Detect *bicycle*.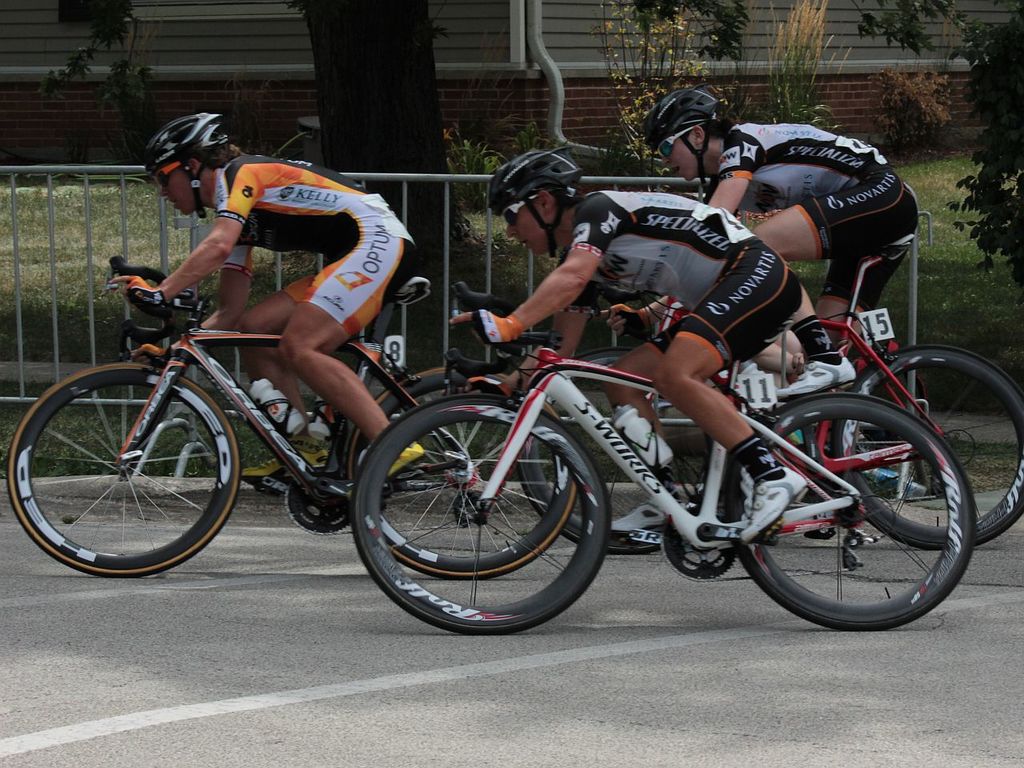
Detected at (x1=0, y1=234, x2=582, y2=606).
